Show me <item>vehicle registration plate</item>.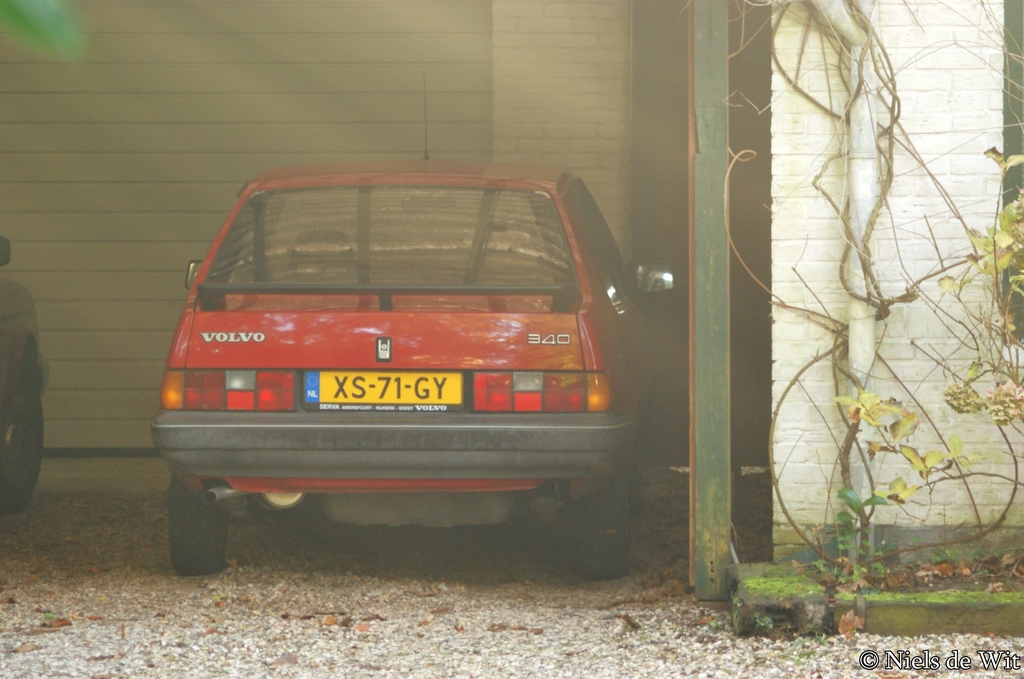
<item>vehicle registration plate</item> is here: left=306, top=365, right=460, bottom=410.
